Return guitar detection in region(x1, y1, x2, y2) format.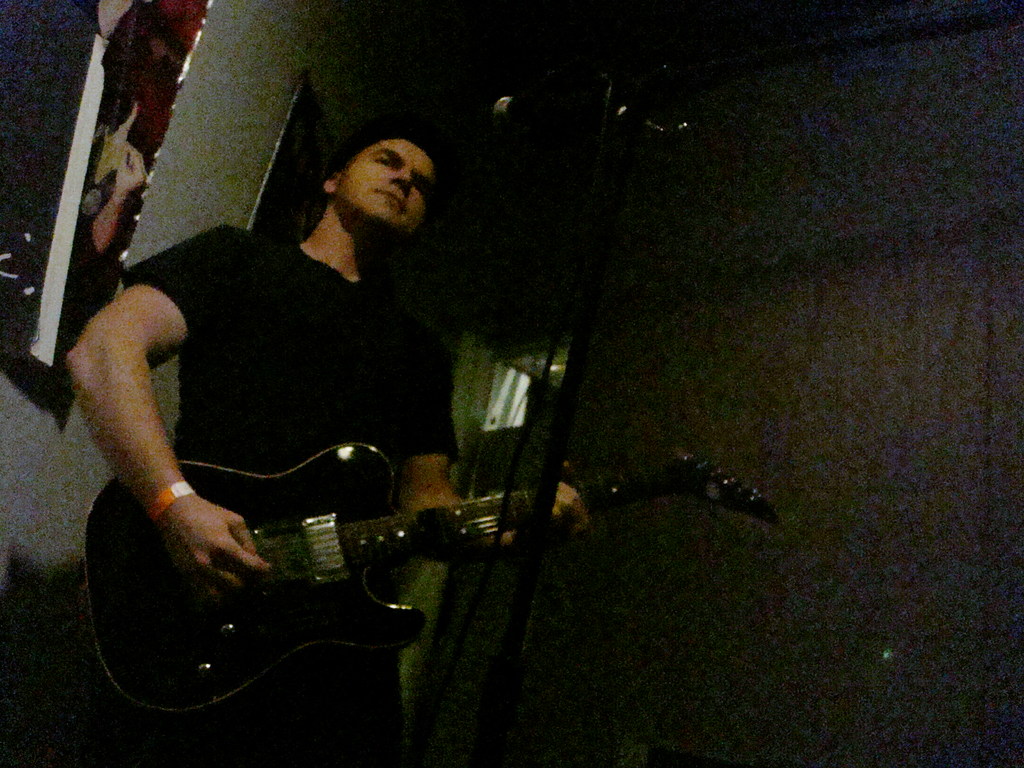
region(83, 442, 772, 726).
